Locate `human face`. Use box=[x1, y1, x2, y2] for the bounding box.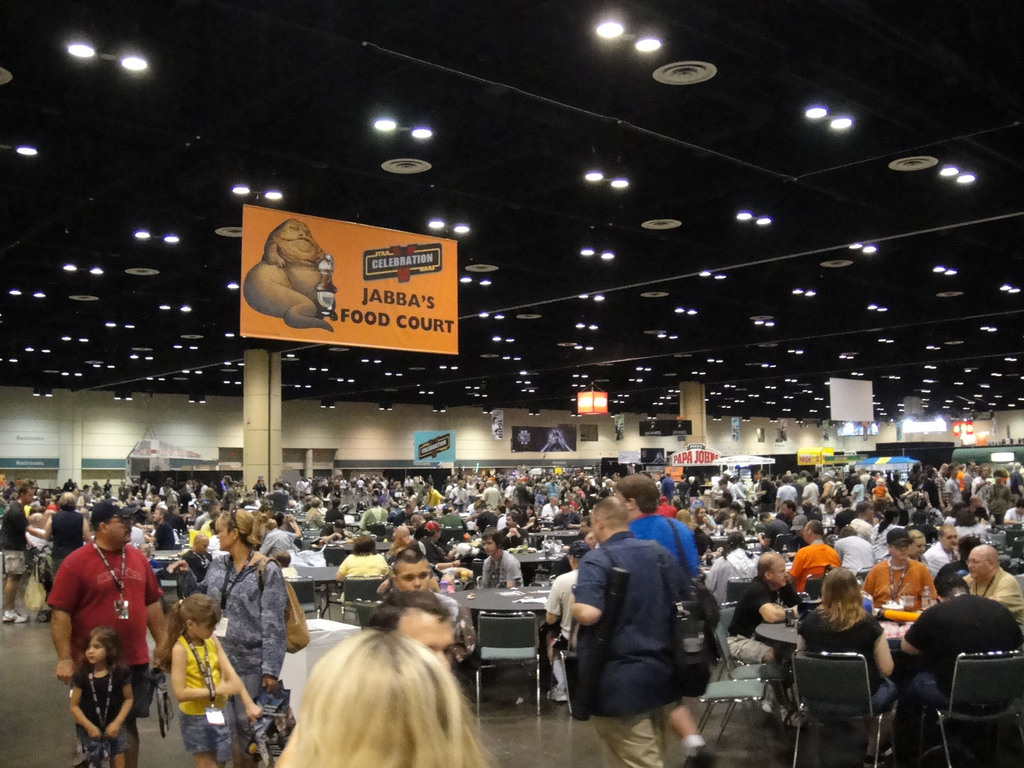
box=[395, 558, 431, 590].
